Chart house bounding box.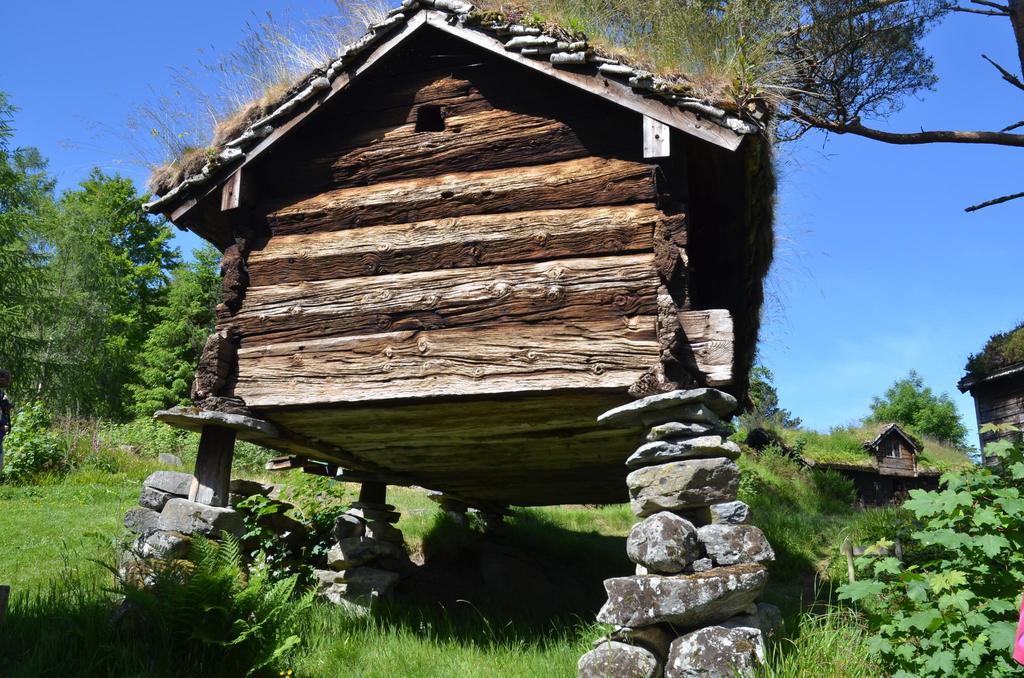
Charted: (951, 312, 1023, 502).
